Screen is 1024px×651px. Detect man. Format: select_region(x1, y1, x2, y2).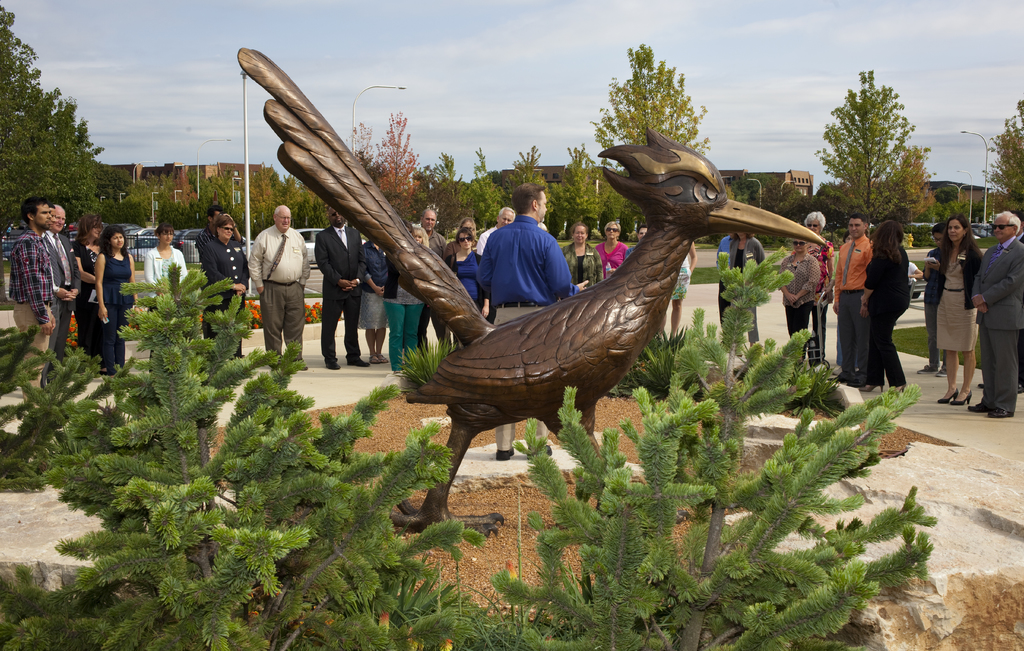
select_region(972, 207, 1023, 428).
